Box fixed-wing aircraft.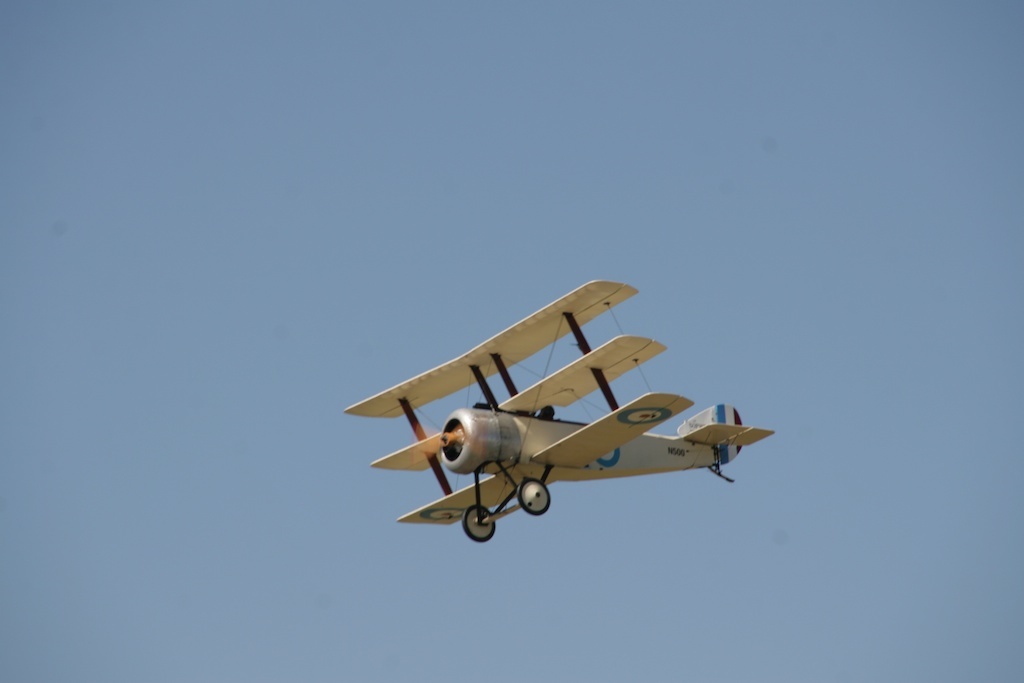
(343, 284, 780, 542).
